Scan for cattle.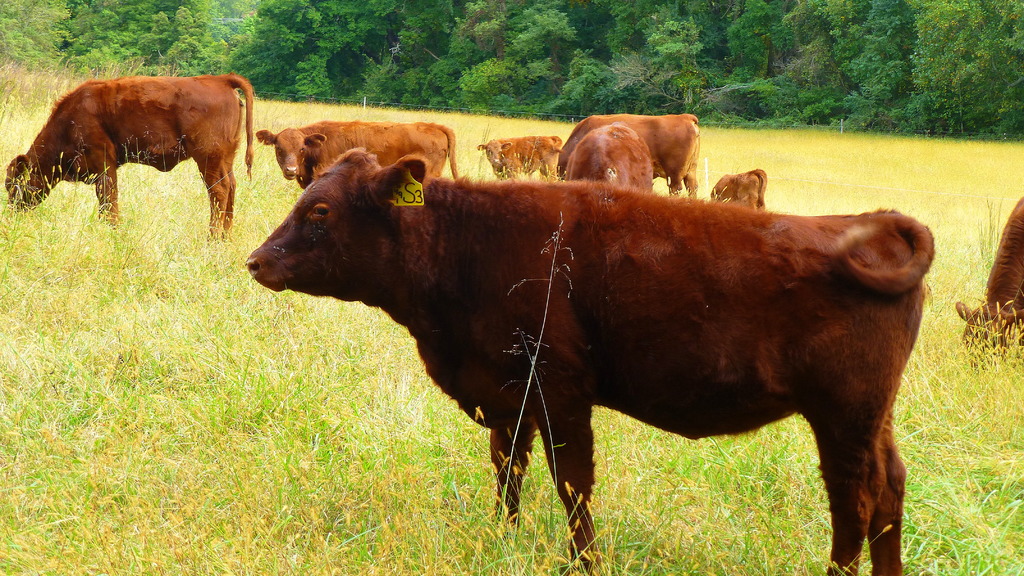
Scan result: left=248, top=150, right=934, bottom=575.
